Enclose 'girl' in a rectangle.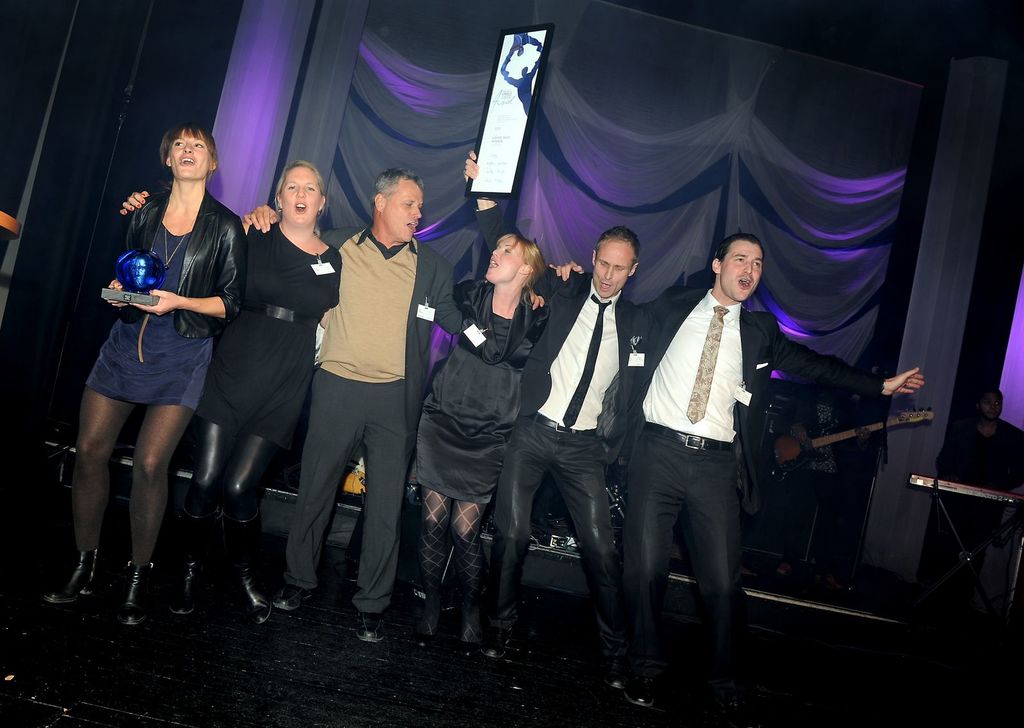
region(115, 158, 345, 626).
